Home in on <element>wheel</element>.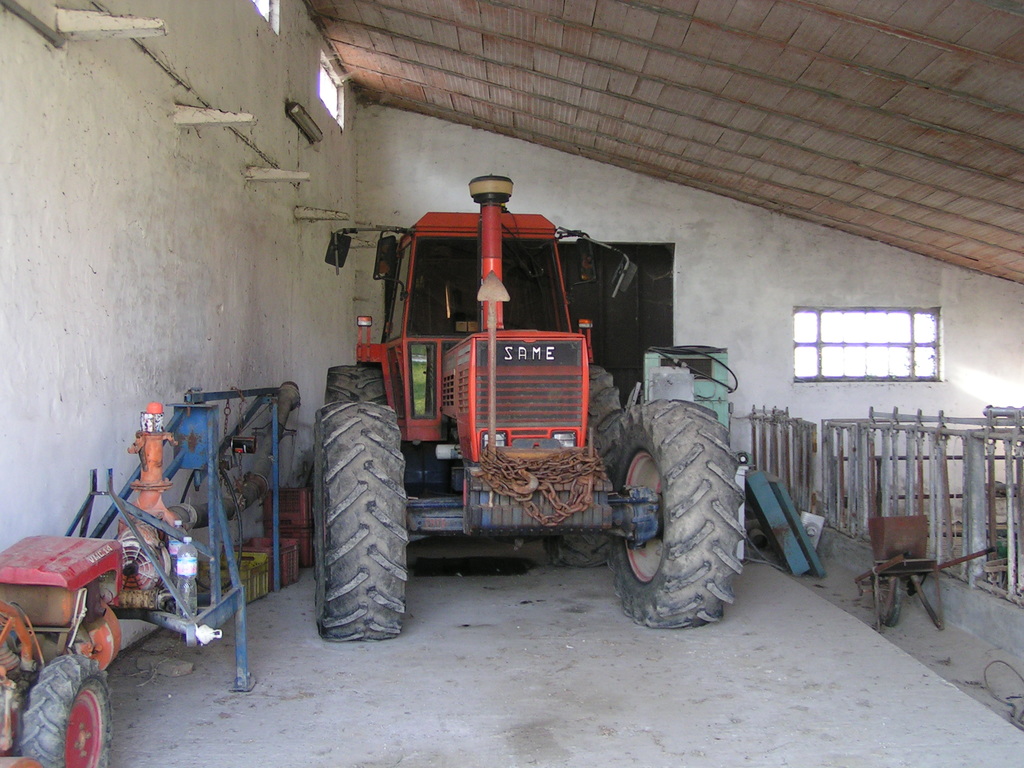
Homed in at select_region(20, 656, 111, 767).
